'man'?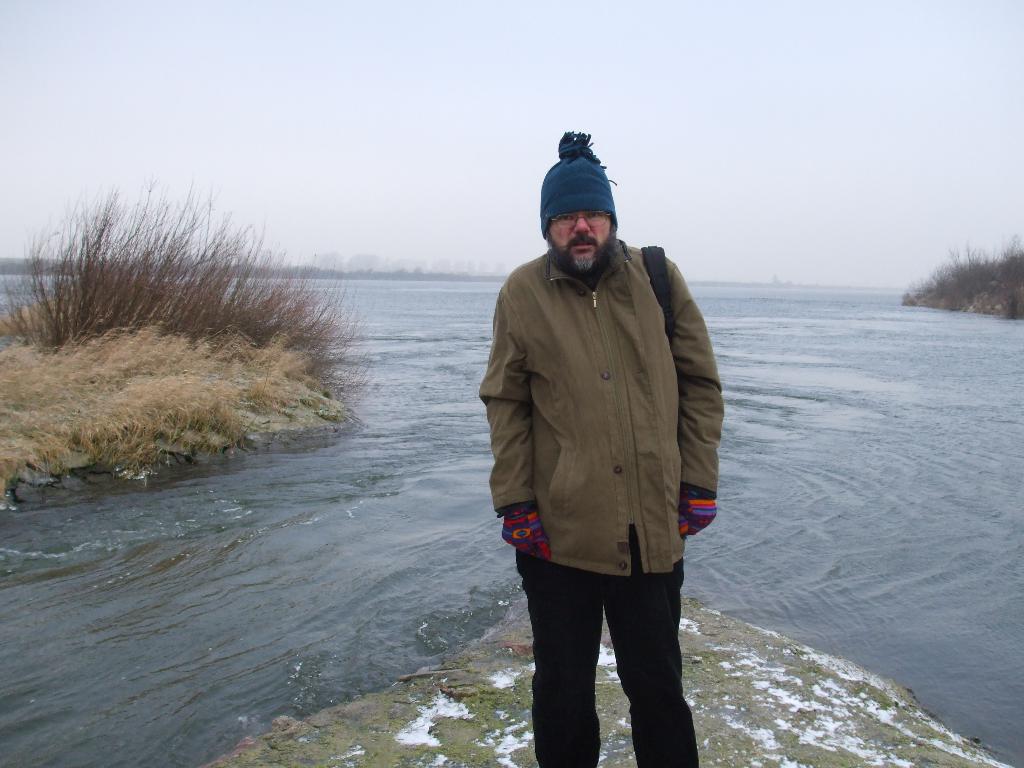
[483, 154, 725, 745]
